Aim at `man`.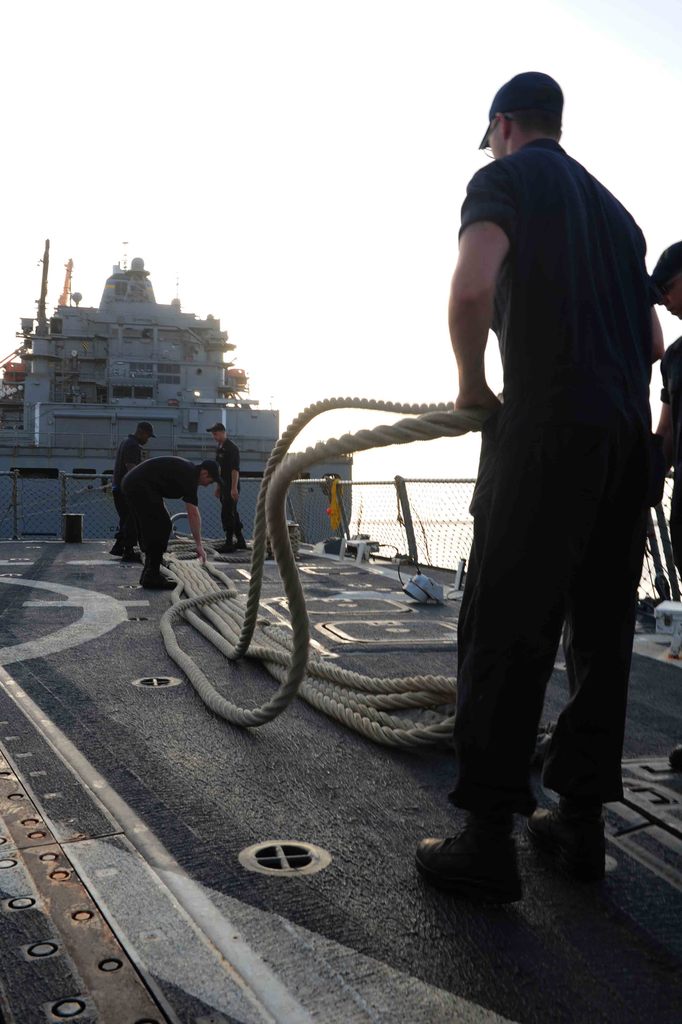
Aimed at (x1=118, y1=454, x2=223, y2=592).
